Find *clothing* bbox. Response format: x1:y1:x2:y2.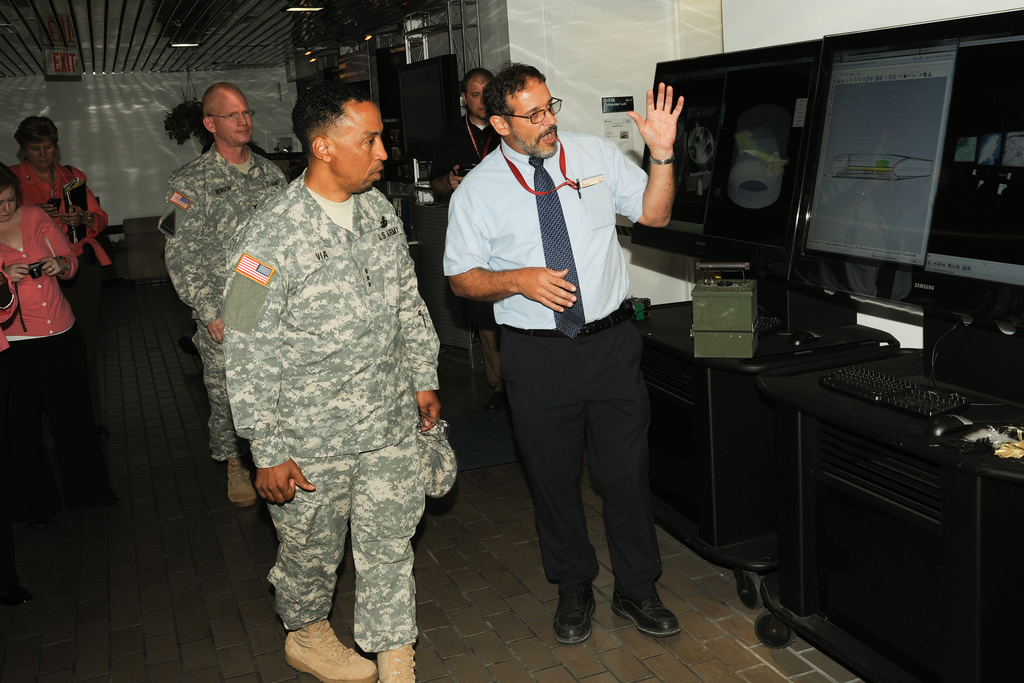
222:162:438:652.
